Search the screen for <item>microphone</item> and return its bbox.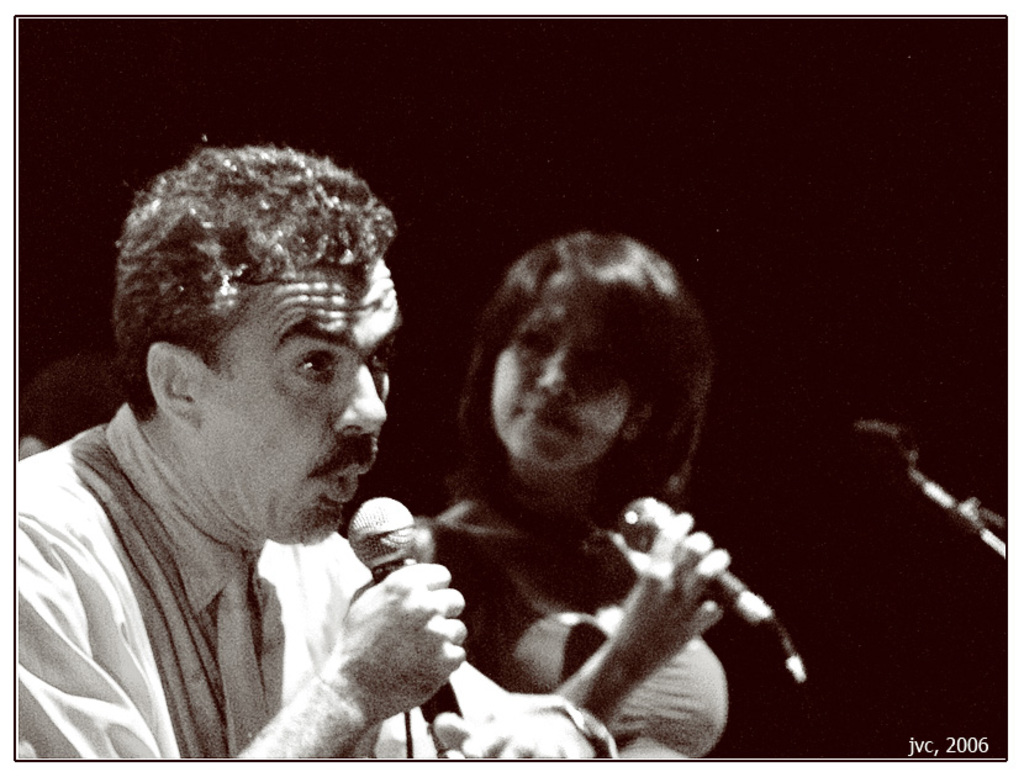
Found: rect(347, 499, 466, 740).
